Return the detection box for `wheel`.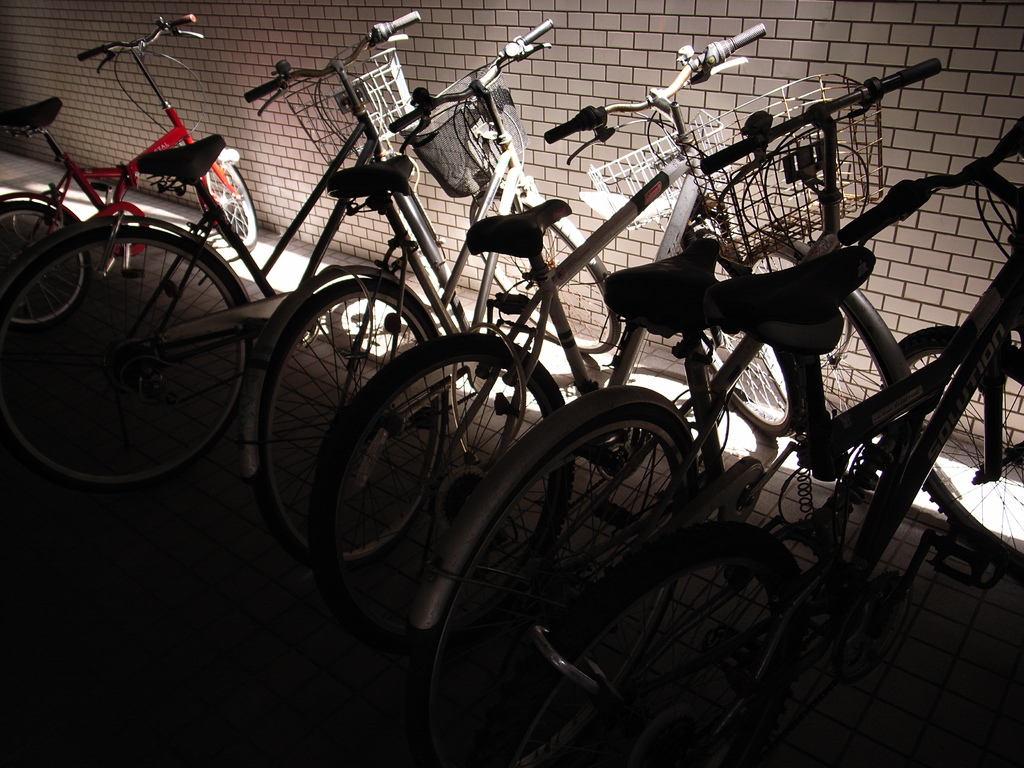
[x1=537, y1=554, x2=788, y2=767].
